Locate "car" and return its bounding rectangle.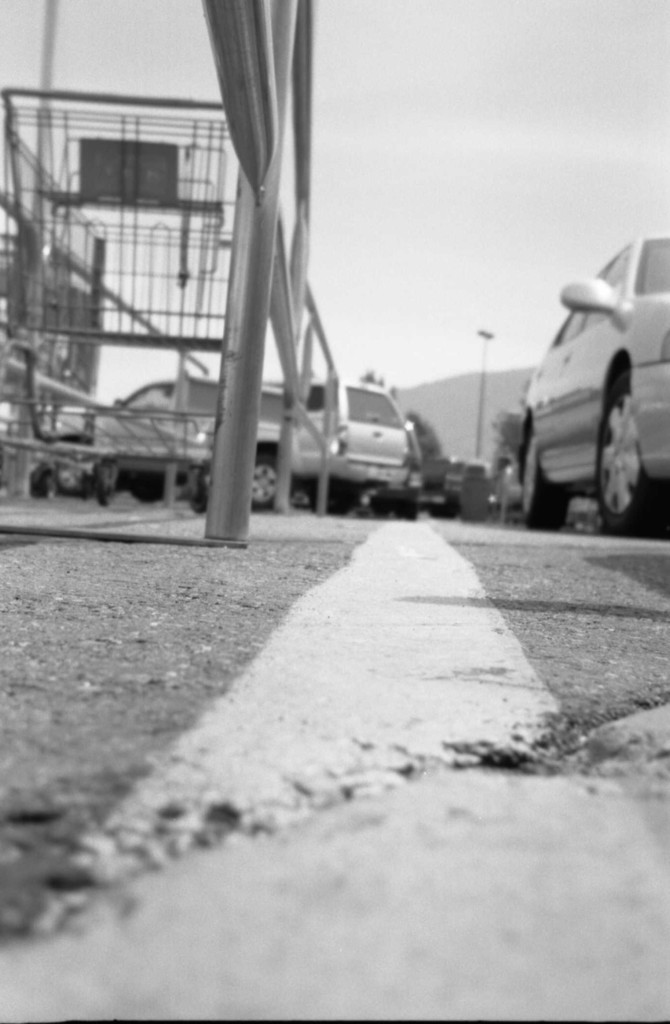
l=58, t=358, r=292, b=493.
